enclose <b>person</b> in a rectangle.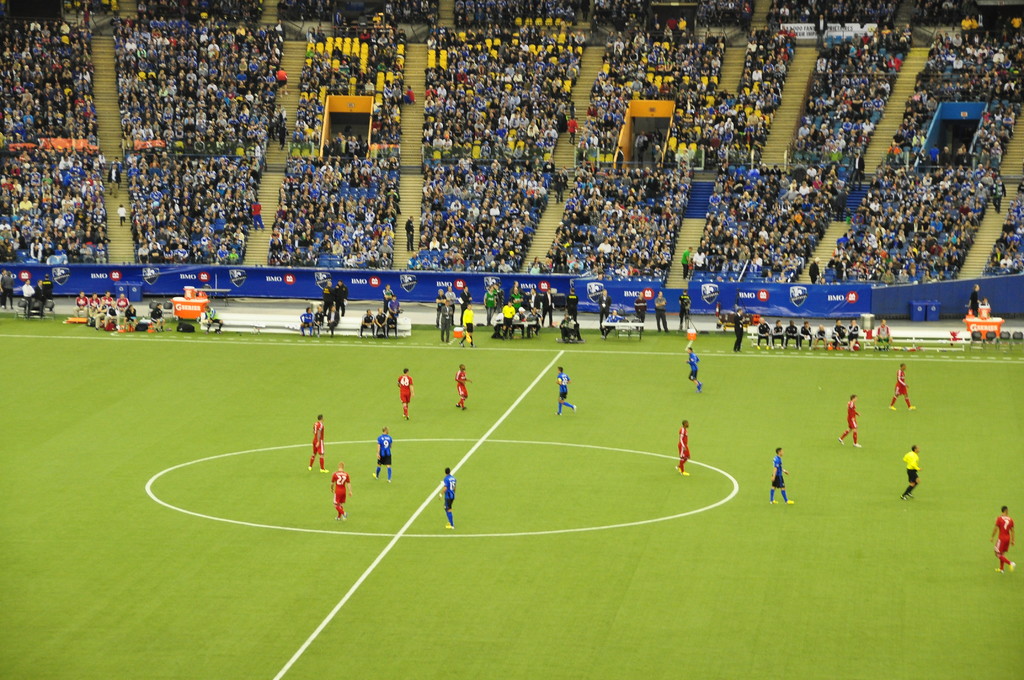
crop(897, 444, 922, 503).
